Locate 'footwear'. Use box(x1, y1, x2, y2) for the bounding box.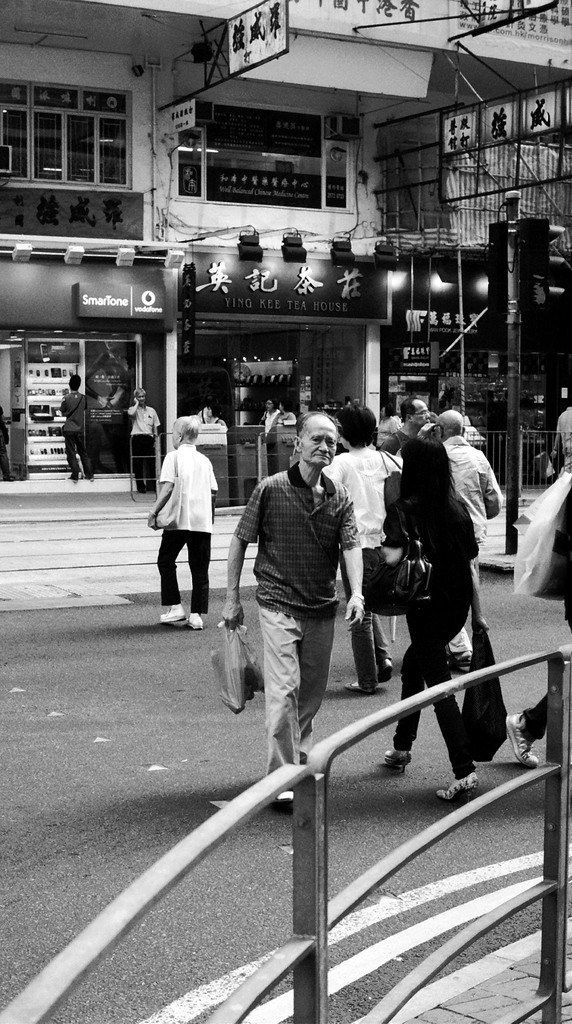
box(379, 648, 390, 680).
